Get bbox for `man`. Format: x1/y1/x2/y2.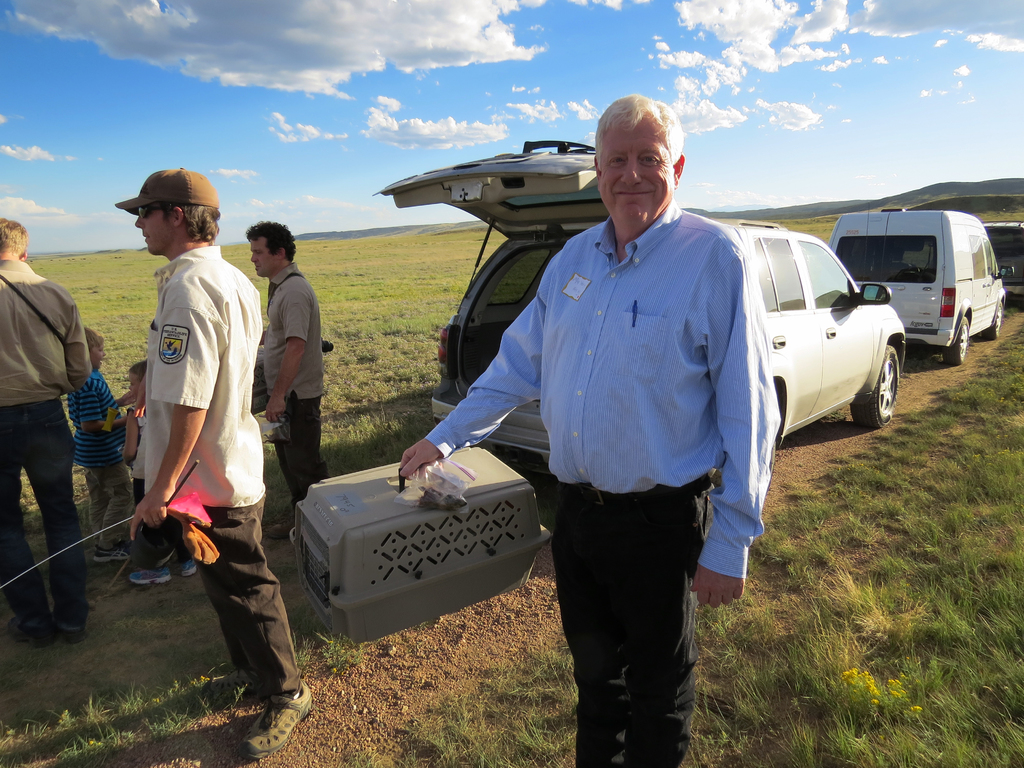
247/218/323/511.
